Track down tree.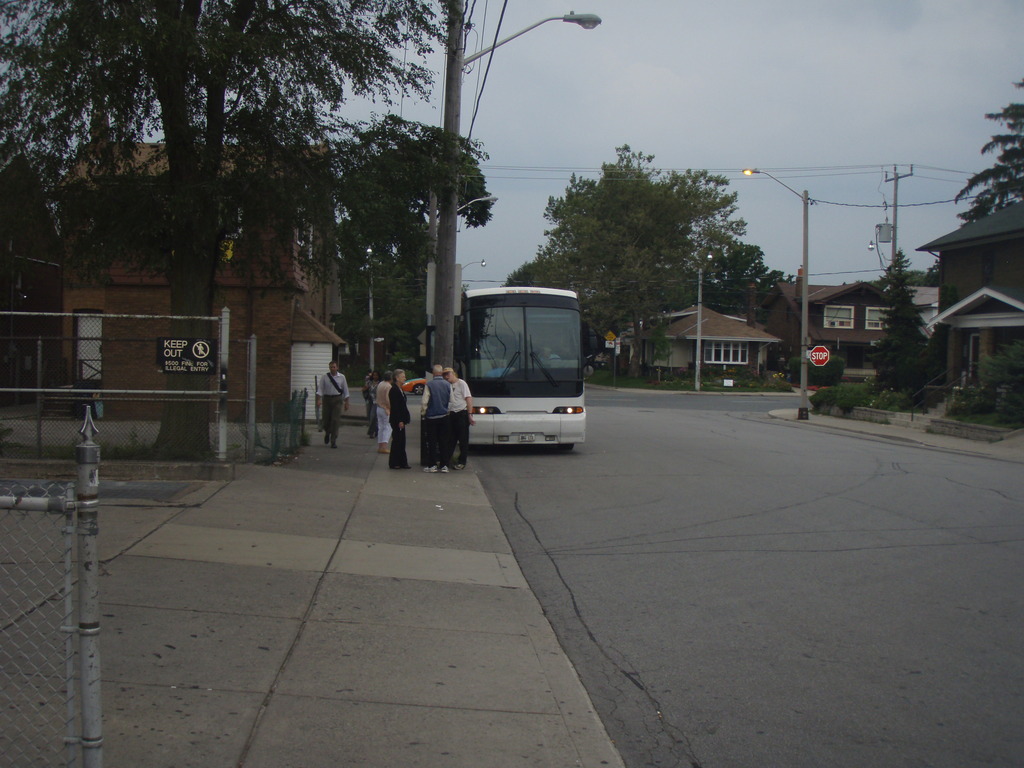
Tracked to detection(952, 78, 1023, 221).
